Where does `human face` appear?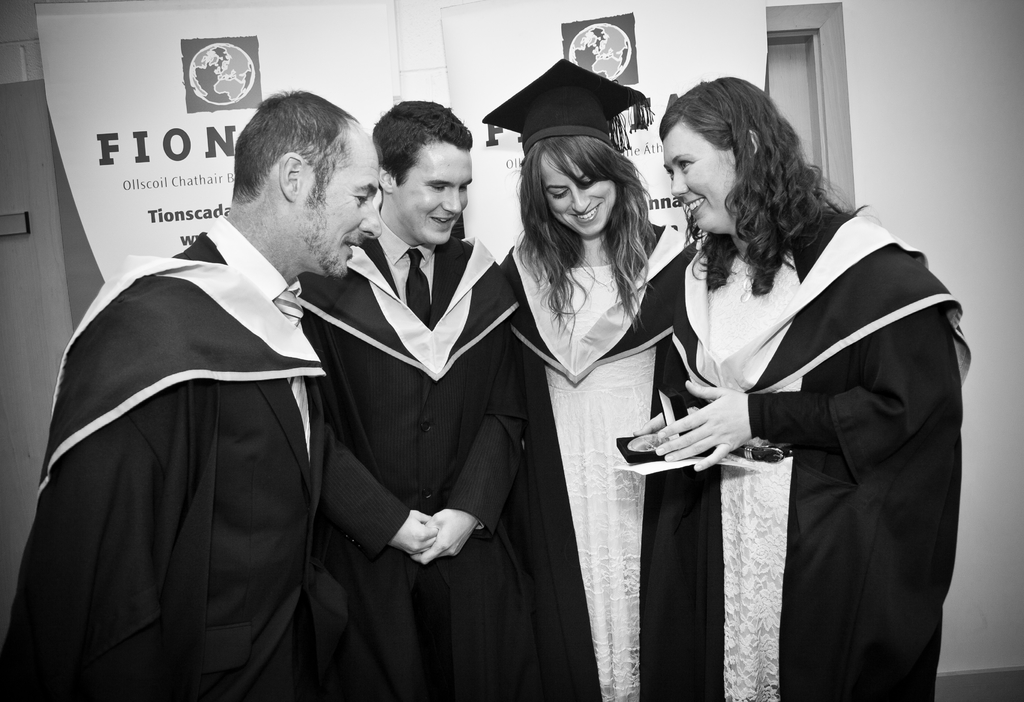
Appears at pyautogui.locateOnScreen(534, 149, 623, 238).
